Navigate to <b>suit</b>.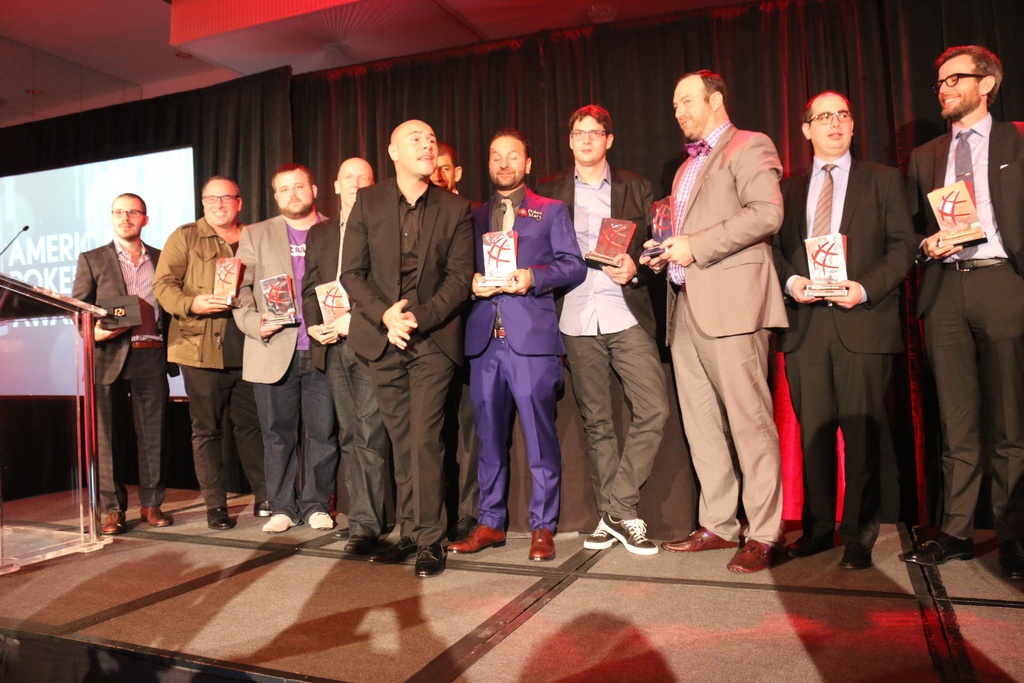
Navigation target: (446,185,483,532).
